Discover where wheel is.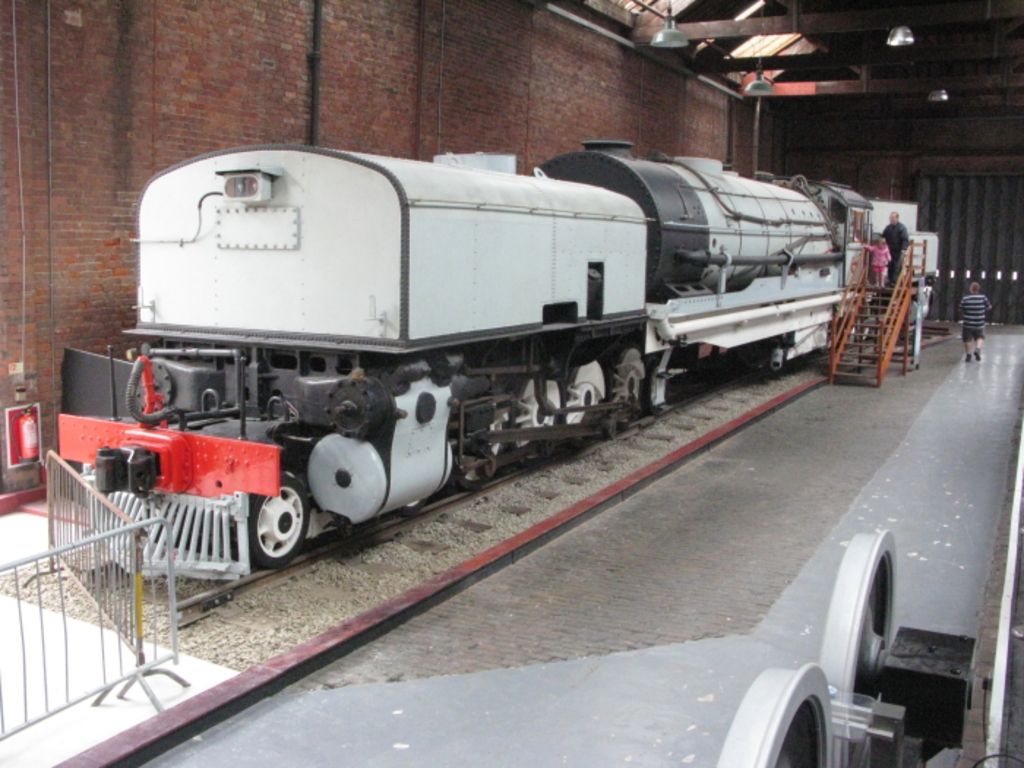
Discovered at 233, 487, 295, 572.
